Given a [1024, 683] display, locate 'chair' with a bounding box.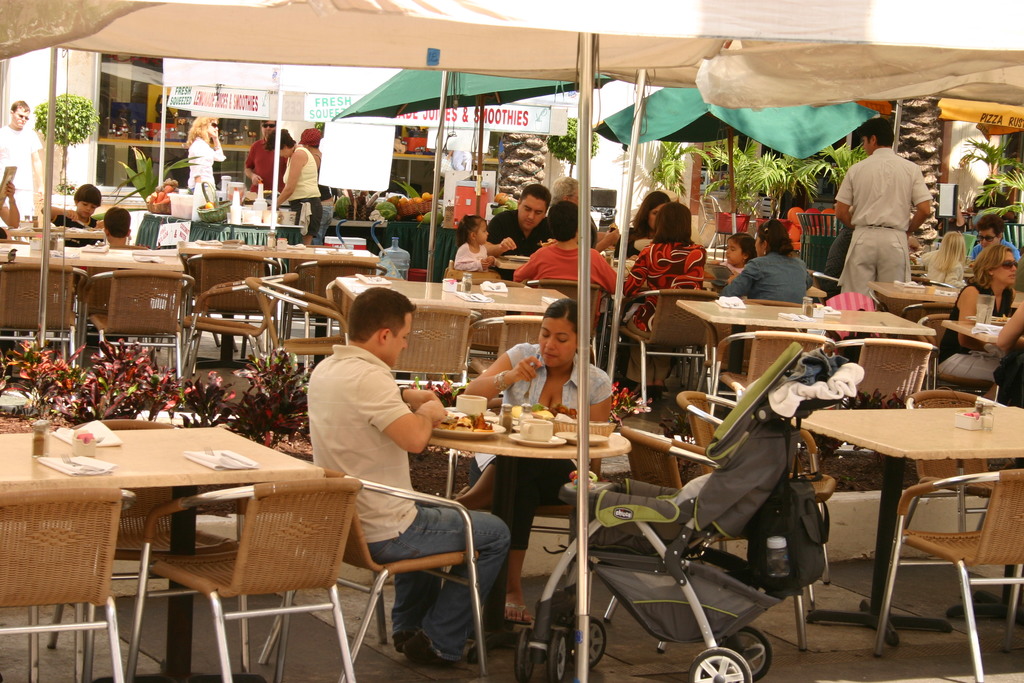
Located: x1=0, y1=486, x2=135, y2=682.
